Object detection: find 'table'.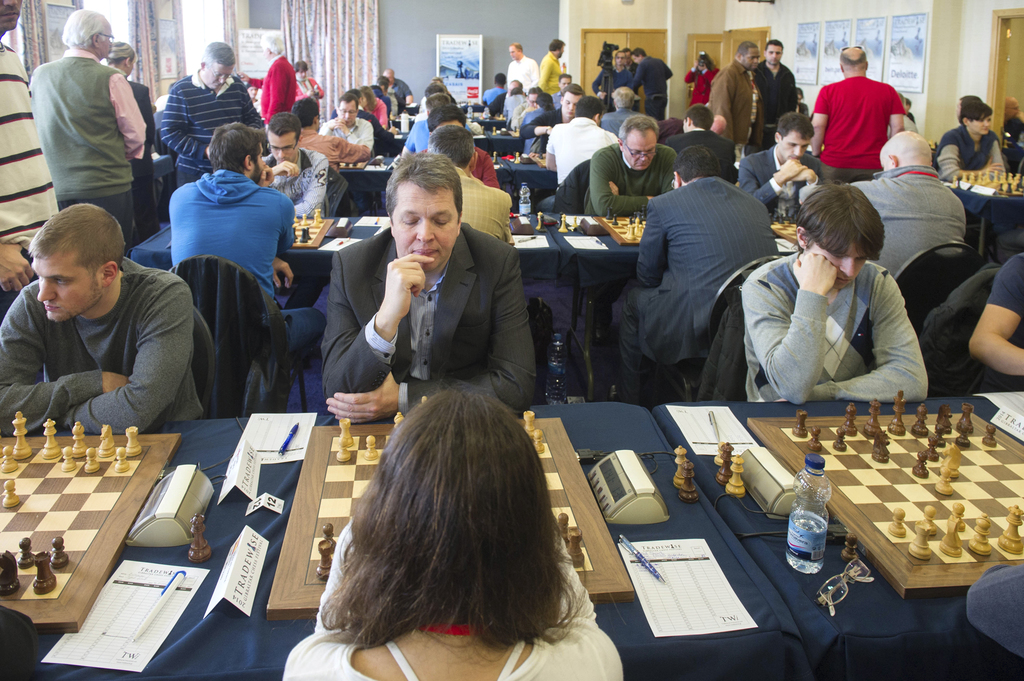
127:209:800:405.
